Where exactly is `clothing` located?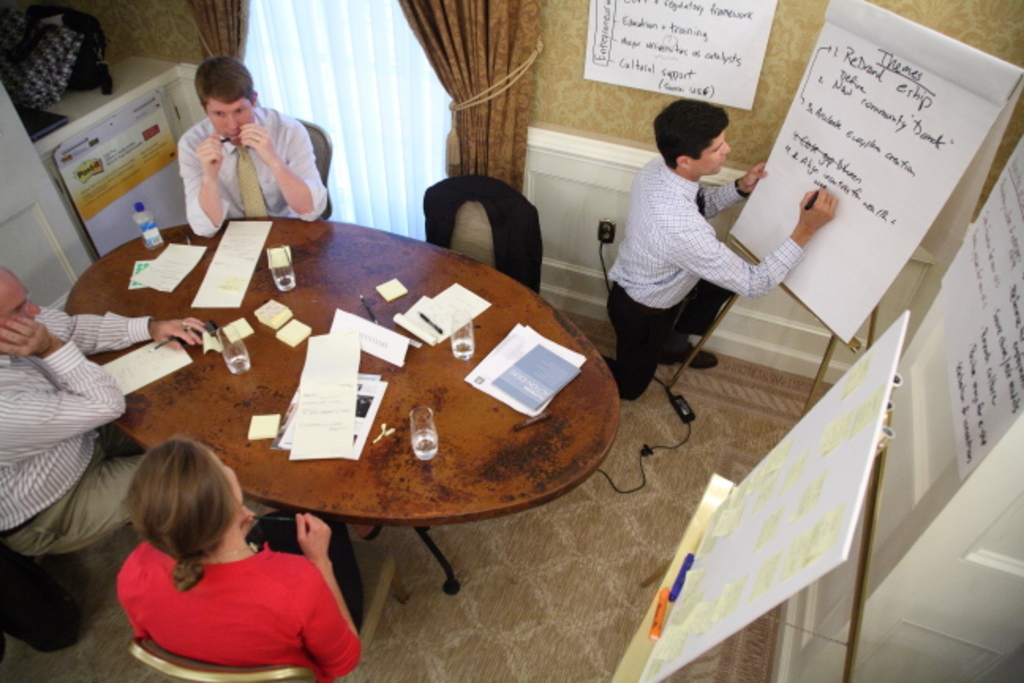
Its bounding box is (109,541,370,681).
